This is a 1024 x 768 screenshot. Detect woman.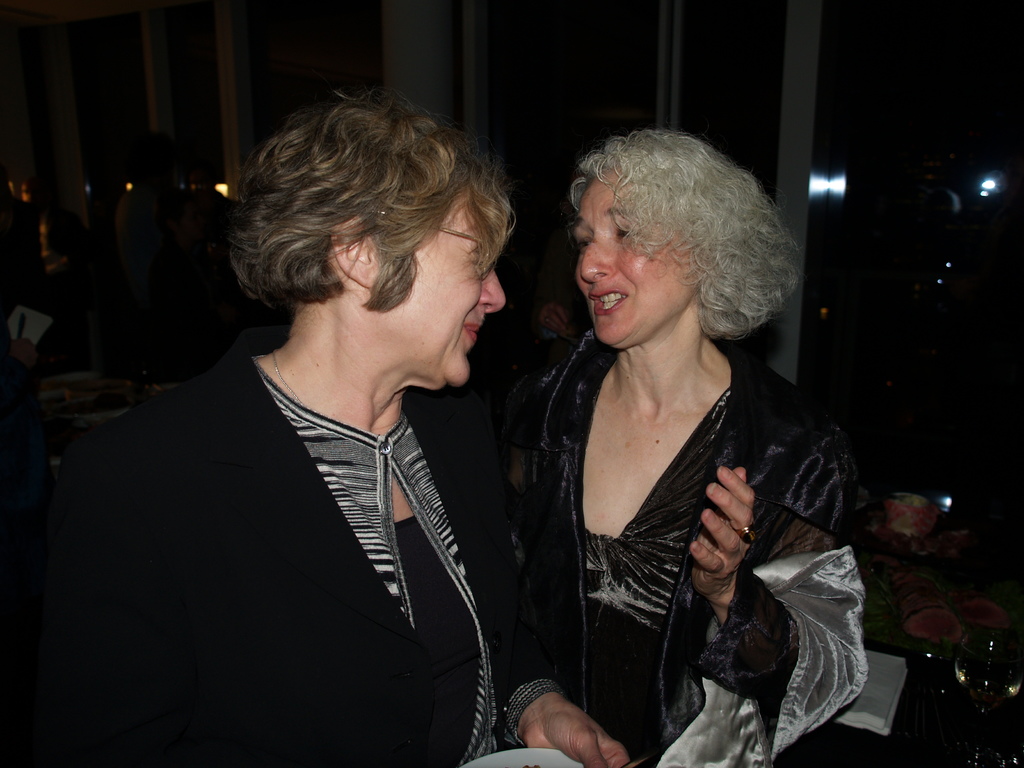
{"x1": 456, "y1": 130, "x2": 875, "y2": 767}.
